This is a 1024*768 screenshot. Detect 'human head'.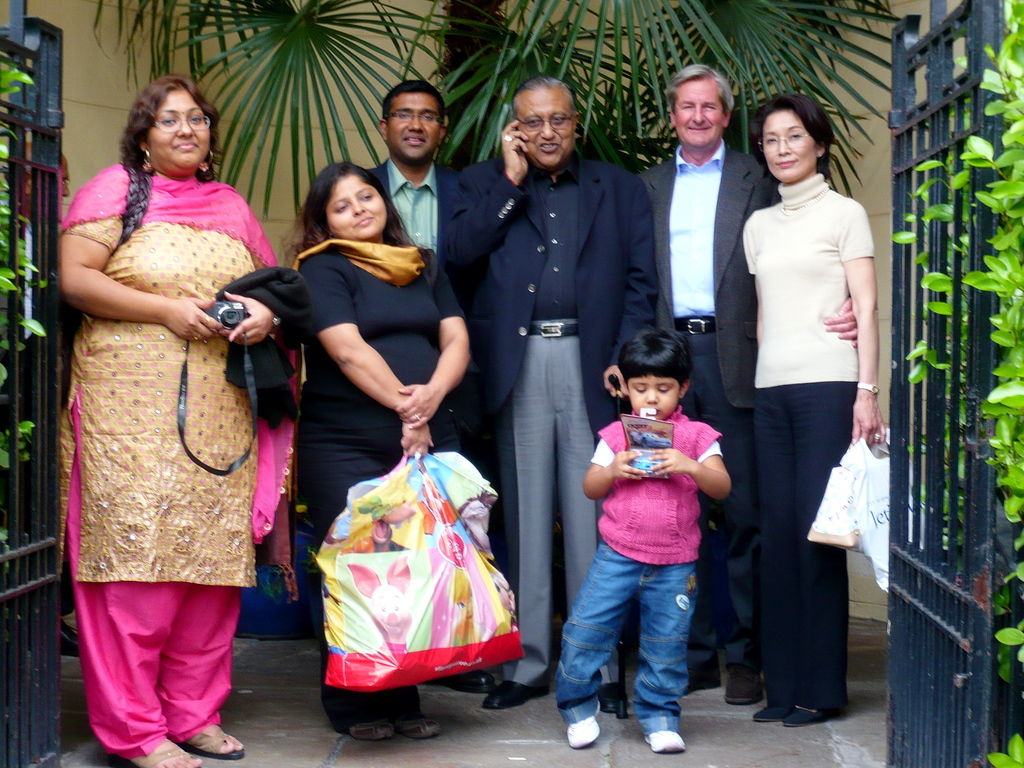
rect(669, 66, 733, 150).
